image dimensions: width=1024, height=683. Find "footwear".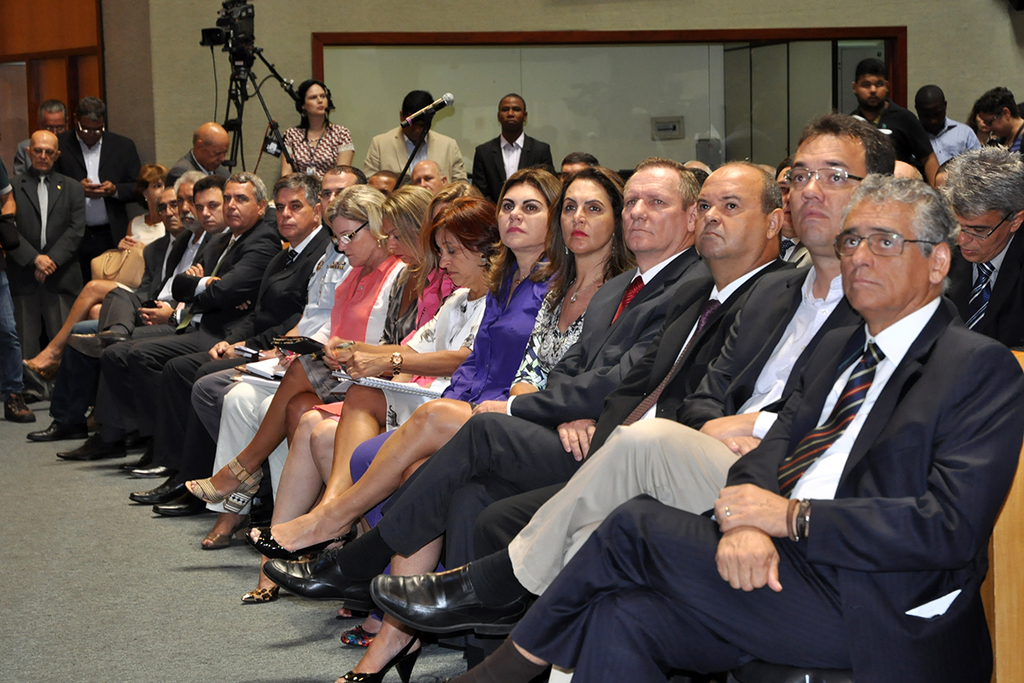
189, 455, 263, 503.
